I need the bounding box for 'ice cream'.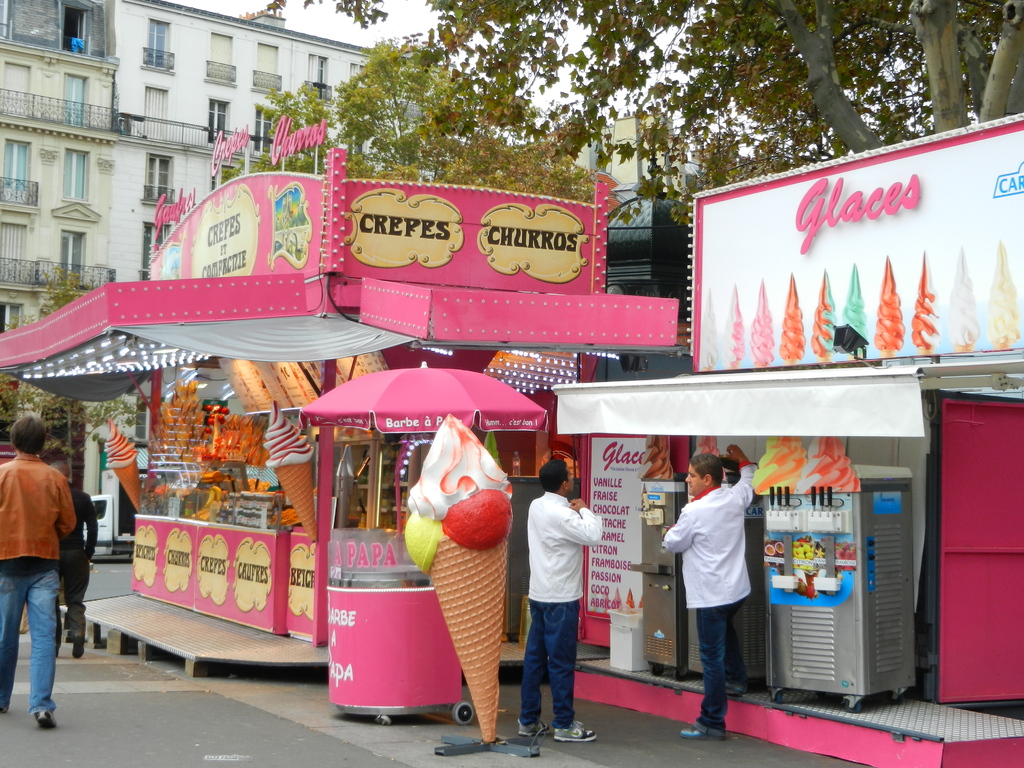
Here it is: bbox=(874, 259, 907, 358).
